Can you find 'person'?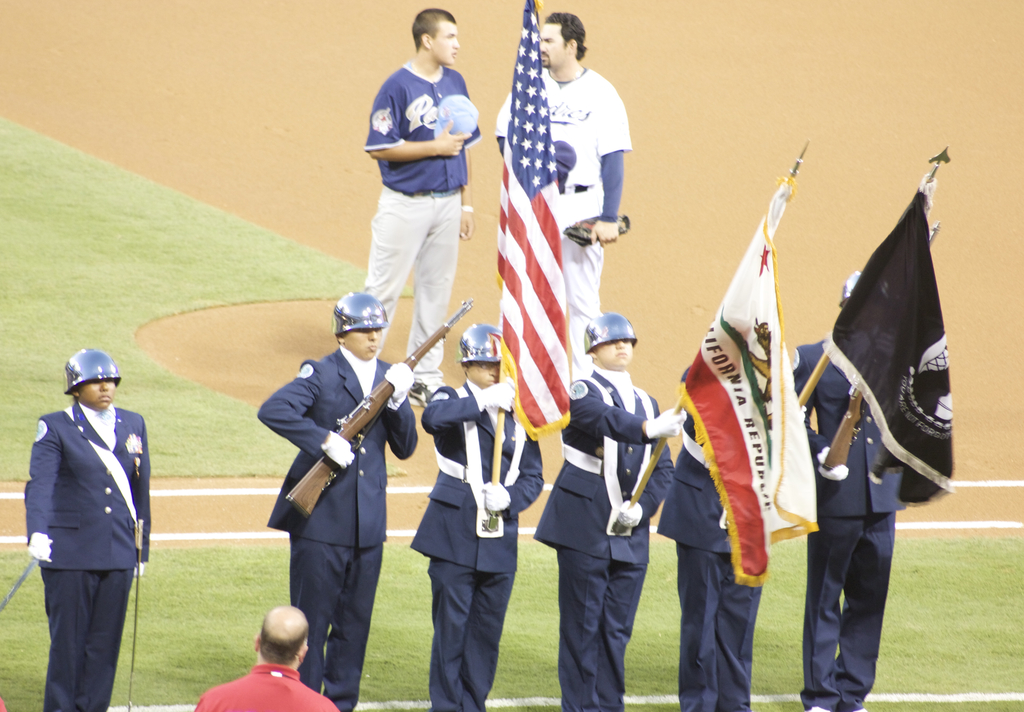
Yes, bounding box: (x1=188, y1=608, x2=349, y2=711).
